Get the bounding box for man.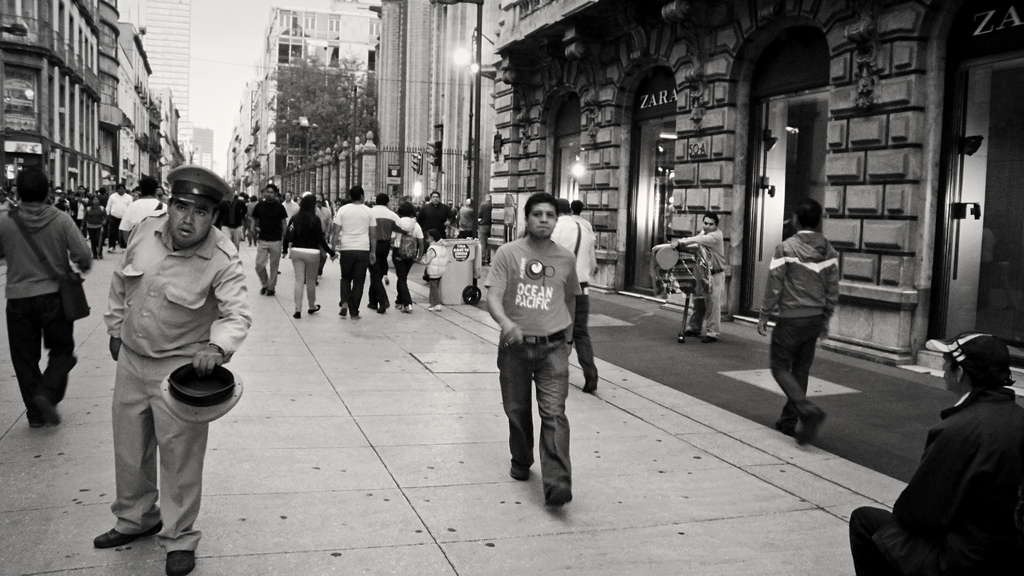
locate(367, 191, 416, 319).
